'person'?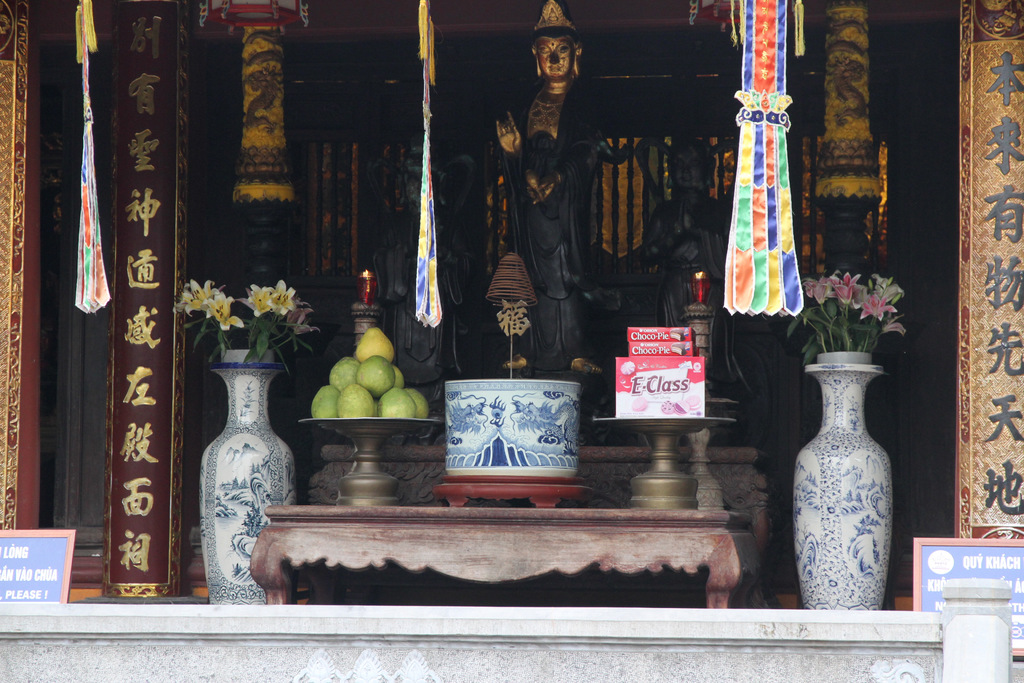
locate(491, 35, 615, 370)
